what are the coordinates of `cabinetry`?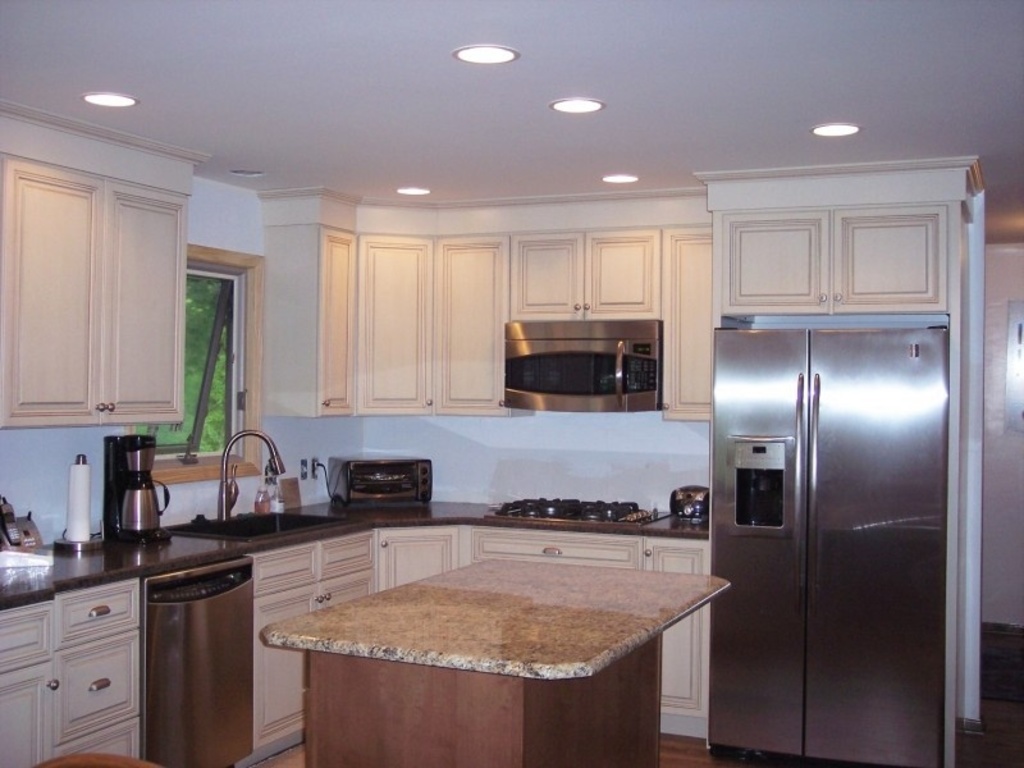
{"left": 56, "top": 631, "right": 143, "bottom": 742}.
